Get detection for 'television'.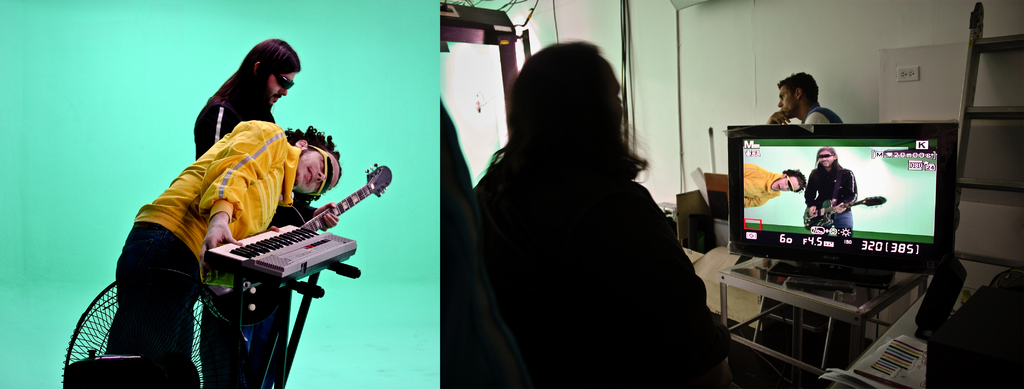
Detection: 719,121,959,272.
